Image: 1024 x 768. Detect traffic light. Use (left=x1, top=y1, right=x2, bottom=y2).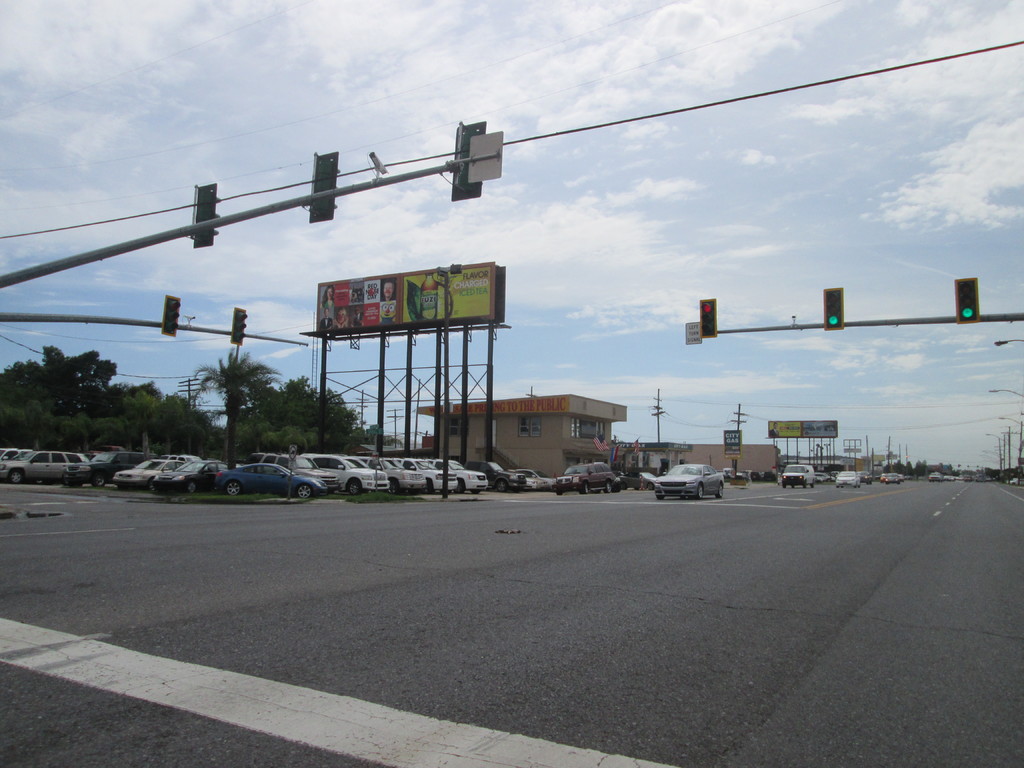
(left=823, top=285, right=844, bottom=331).
